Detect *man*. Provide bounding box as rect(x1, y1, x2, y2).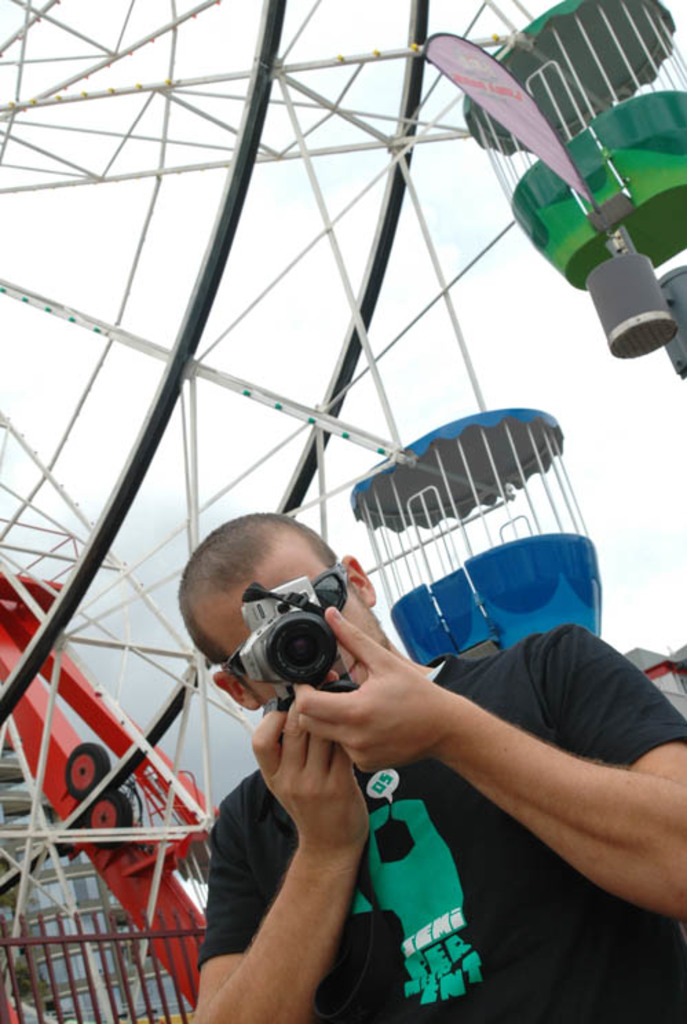
rect(123, 394, 679, 1013).
